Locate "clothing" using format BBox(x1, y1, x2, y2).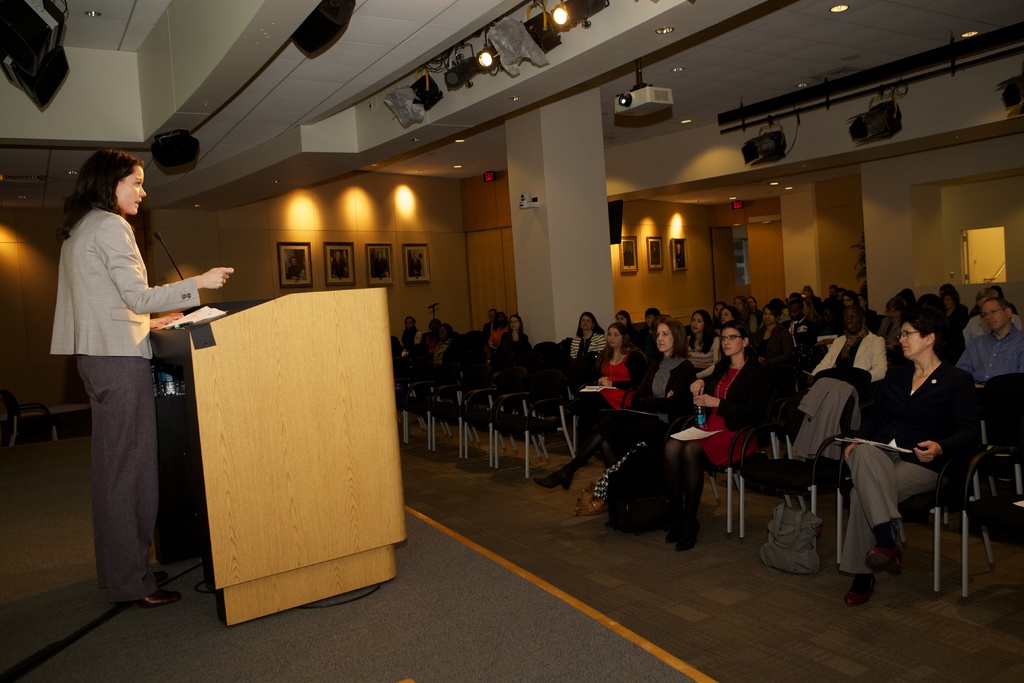
BBox(639, 330, 653, 355).
